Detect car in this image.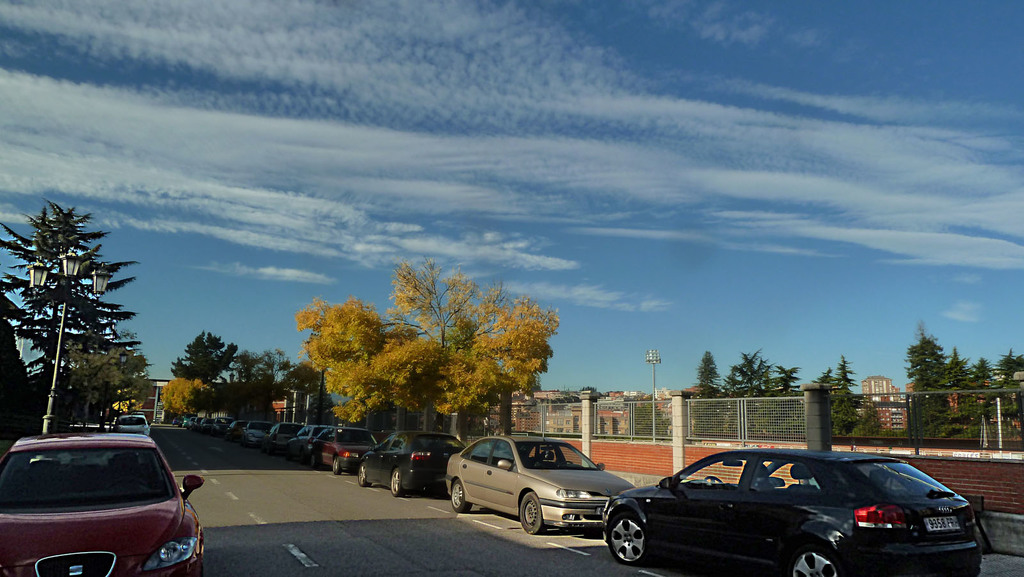
Detection: 604/450/995/576.
